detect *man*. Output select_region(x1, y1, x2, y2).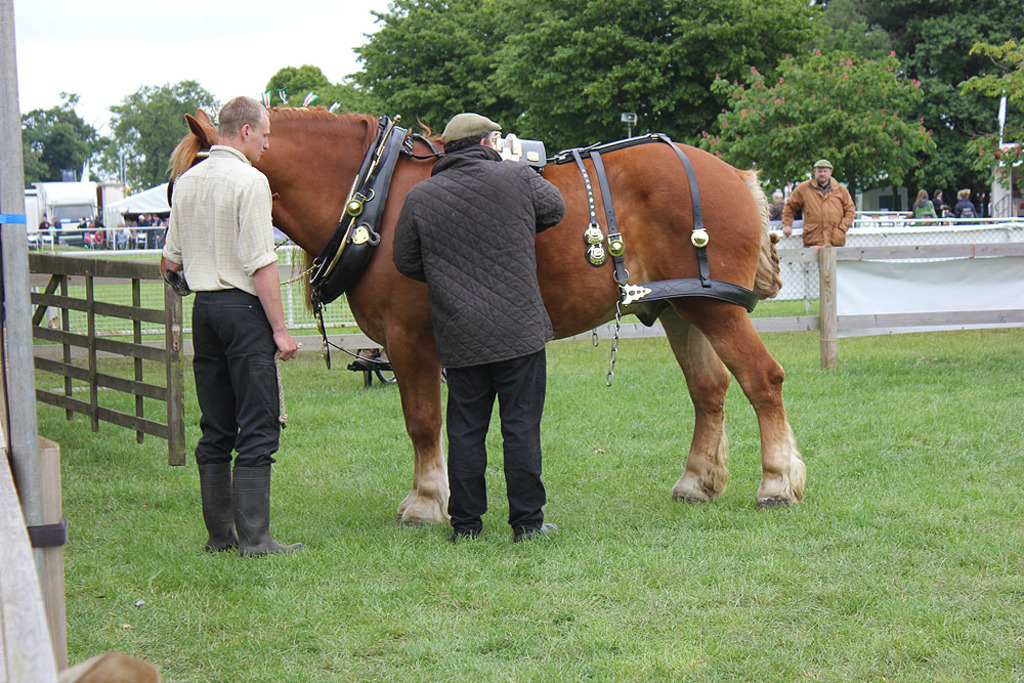
select_region(391, 112, 566, 547).
